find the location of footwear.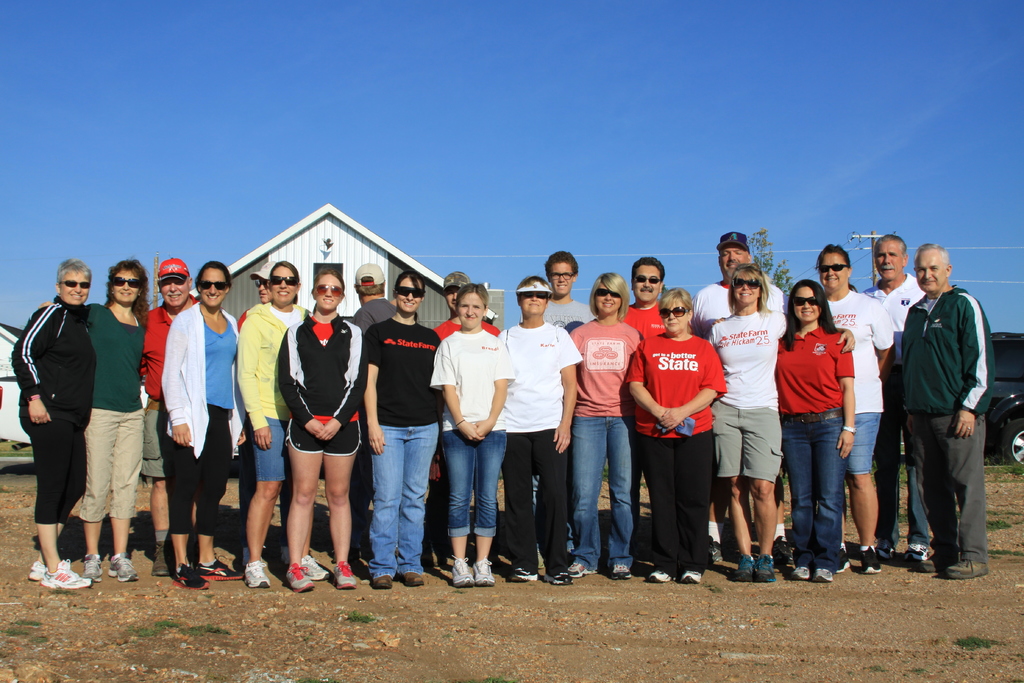
Location: 449 554 473 588.
